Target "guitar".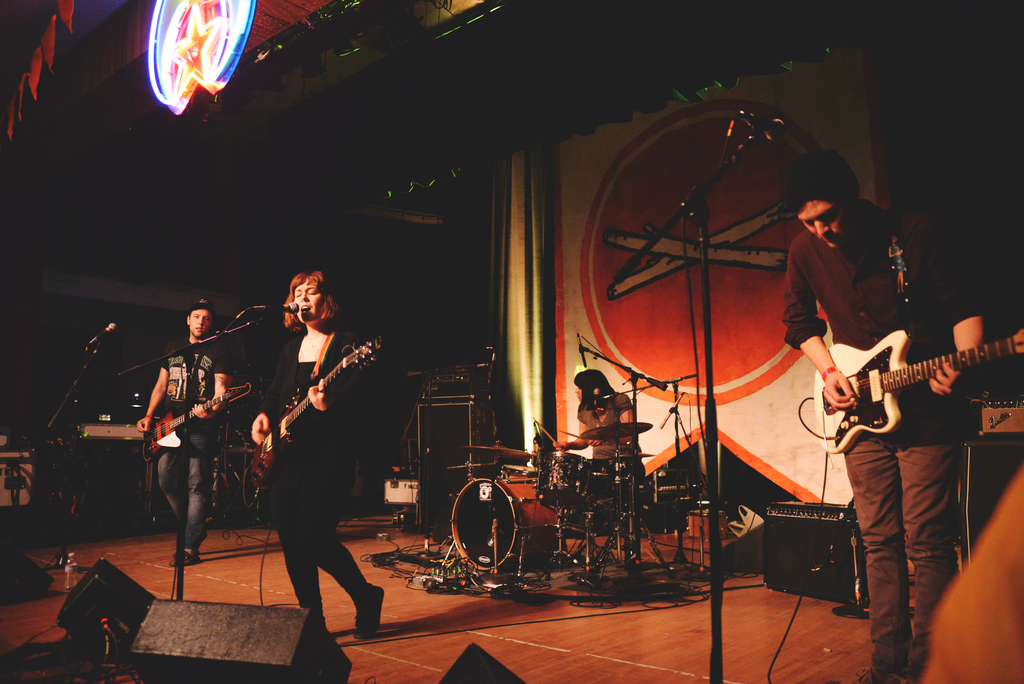
Target region: (left=141, top=376, right=258, bottom=462).
